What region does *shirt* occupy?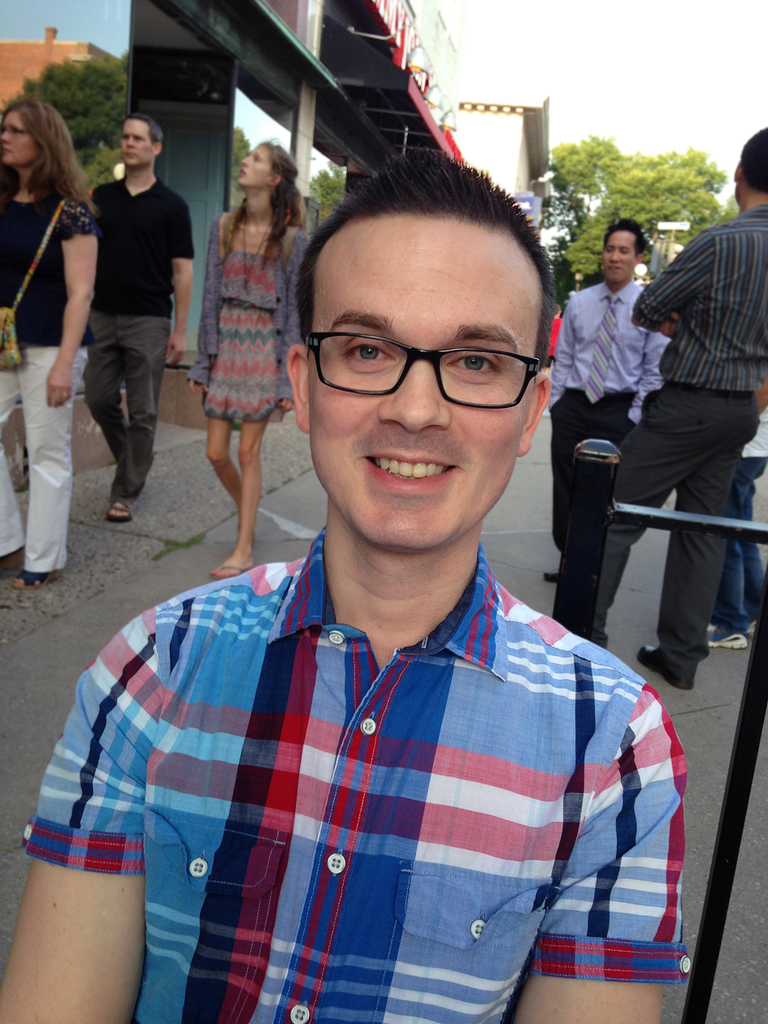
40 509 692 1005.
